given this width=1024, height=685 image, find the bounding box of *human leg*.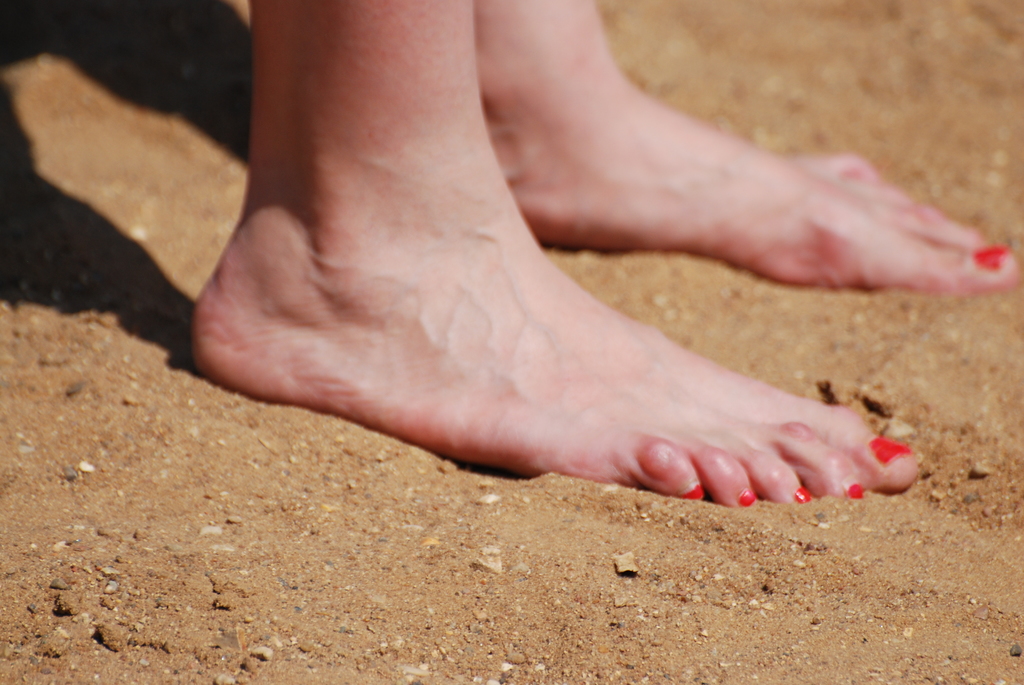
left=185, top=0, right=918, bottom=508.
